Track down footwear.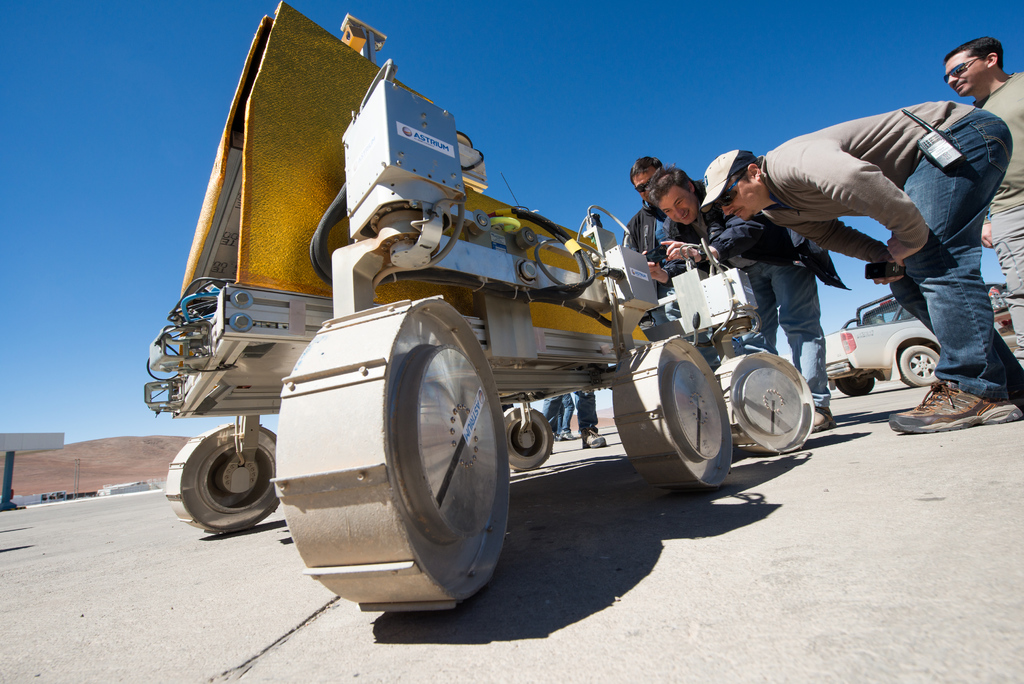
Tracked to (555, 428, 572, 441).
